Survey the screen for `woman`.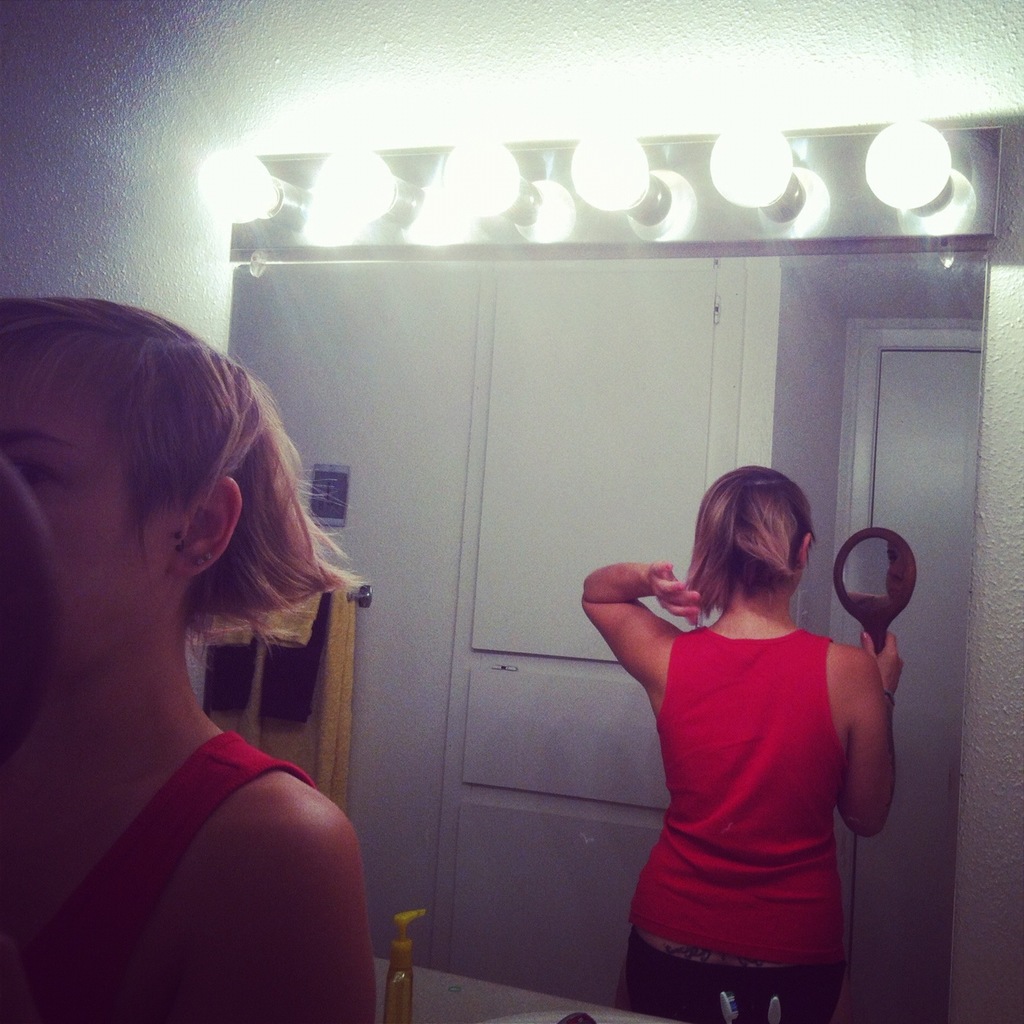
Survey found: x1=593, y1=435, x2=901, y2=1023.
